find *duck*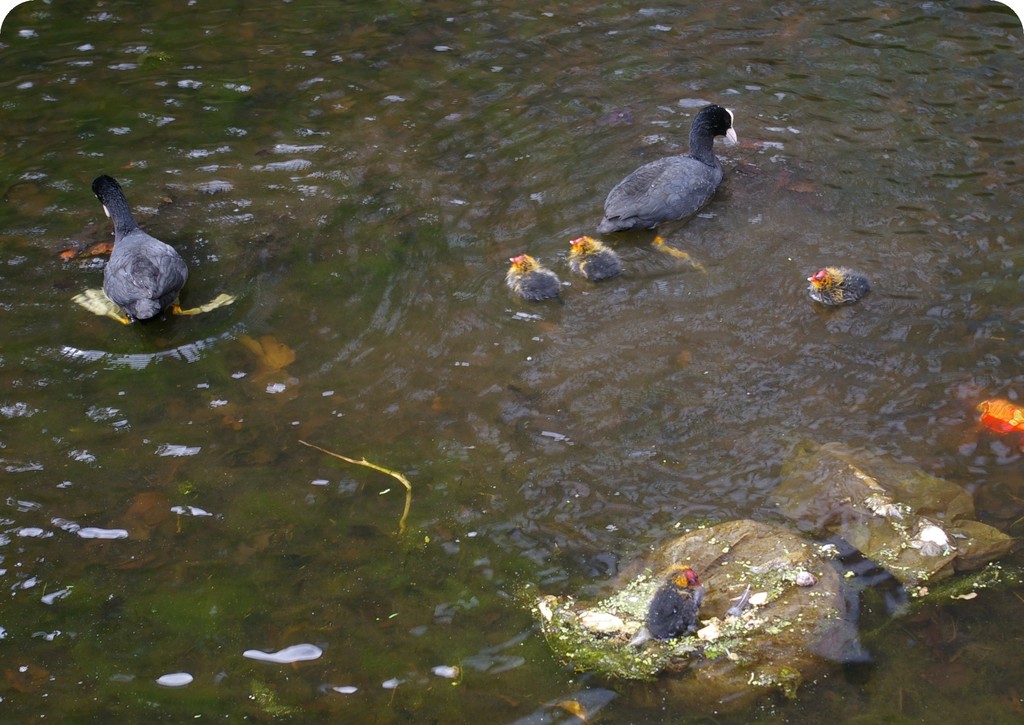
bbox(631, 557, 721, 655)
